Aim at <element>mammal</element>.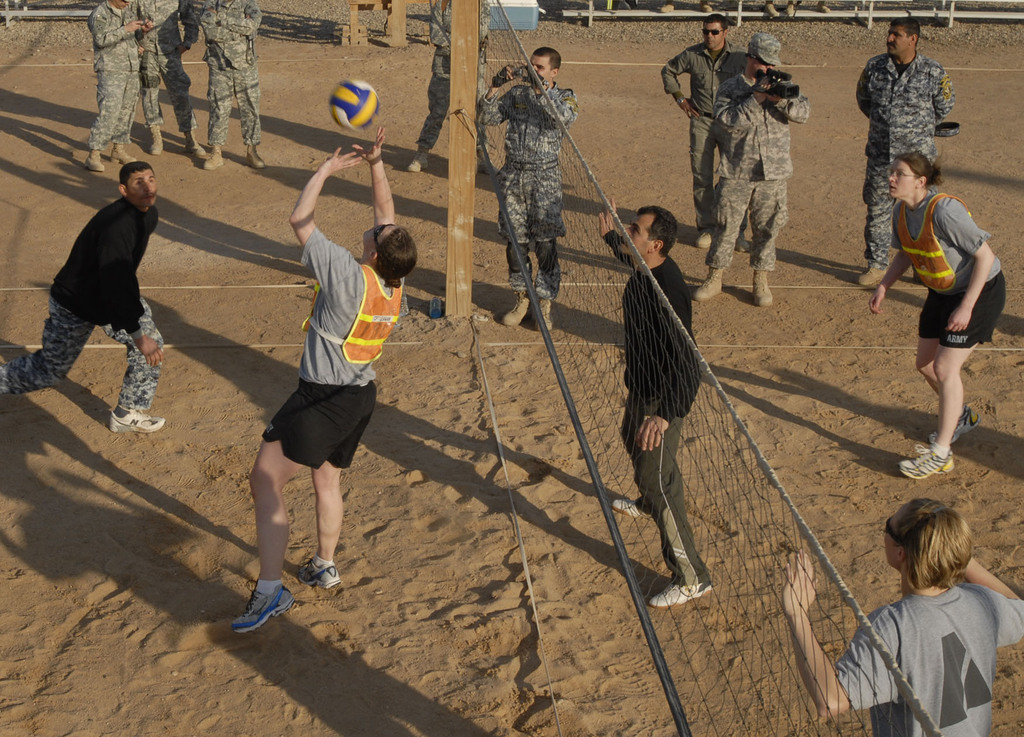
Aimed at box(230, 123, 420, 640).
